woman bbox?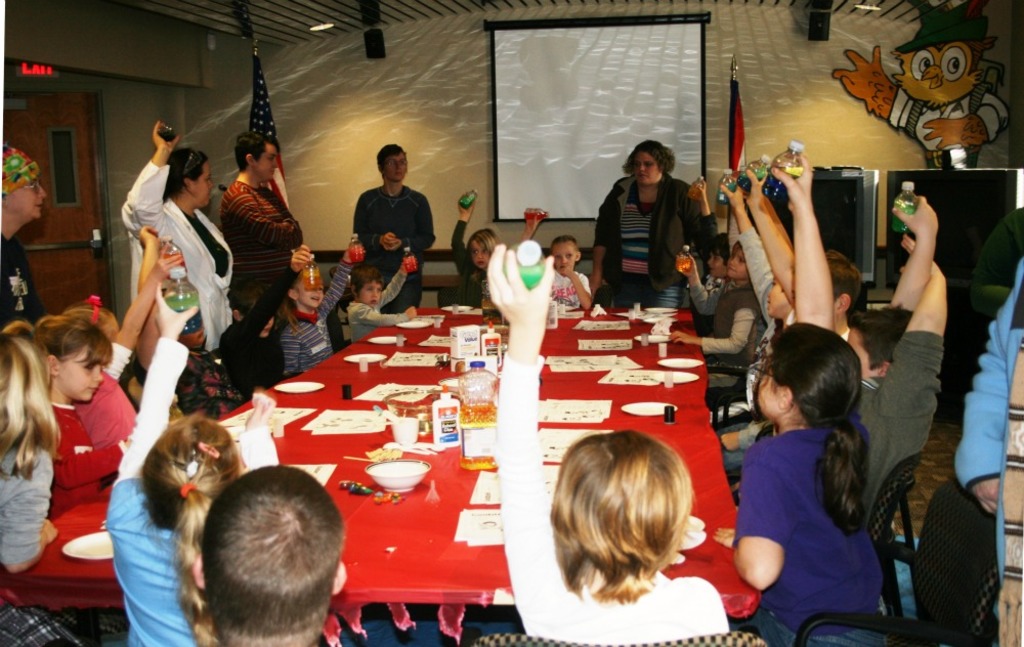
(723, 309, 907, 636)
